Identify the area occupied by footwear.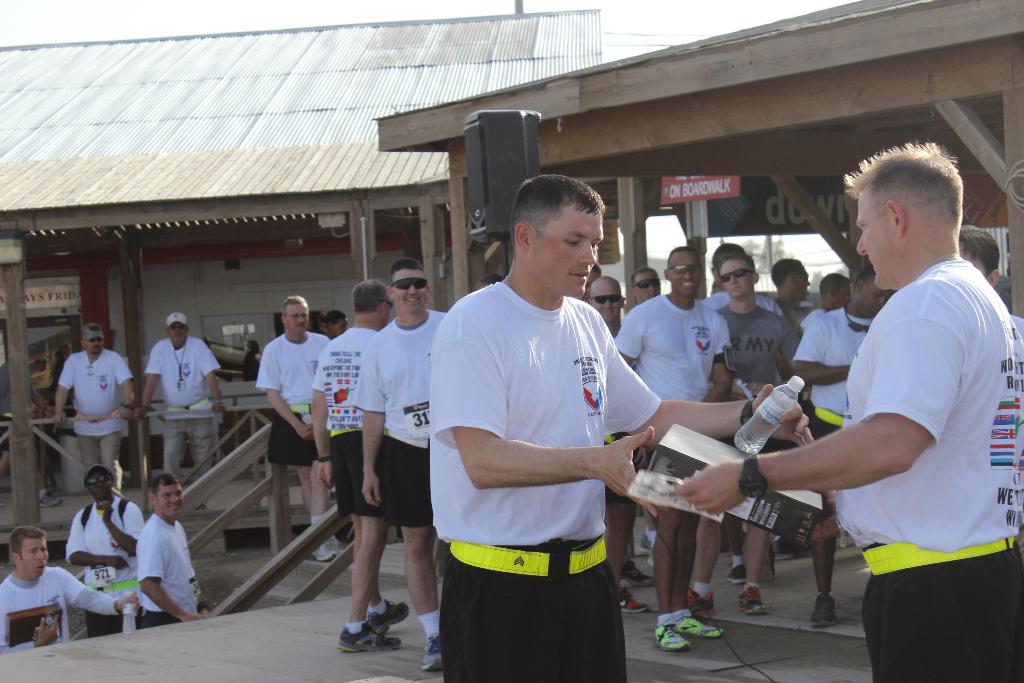
Area: [left=621, top=556, right=646, bottom=588].
